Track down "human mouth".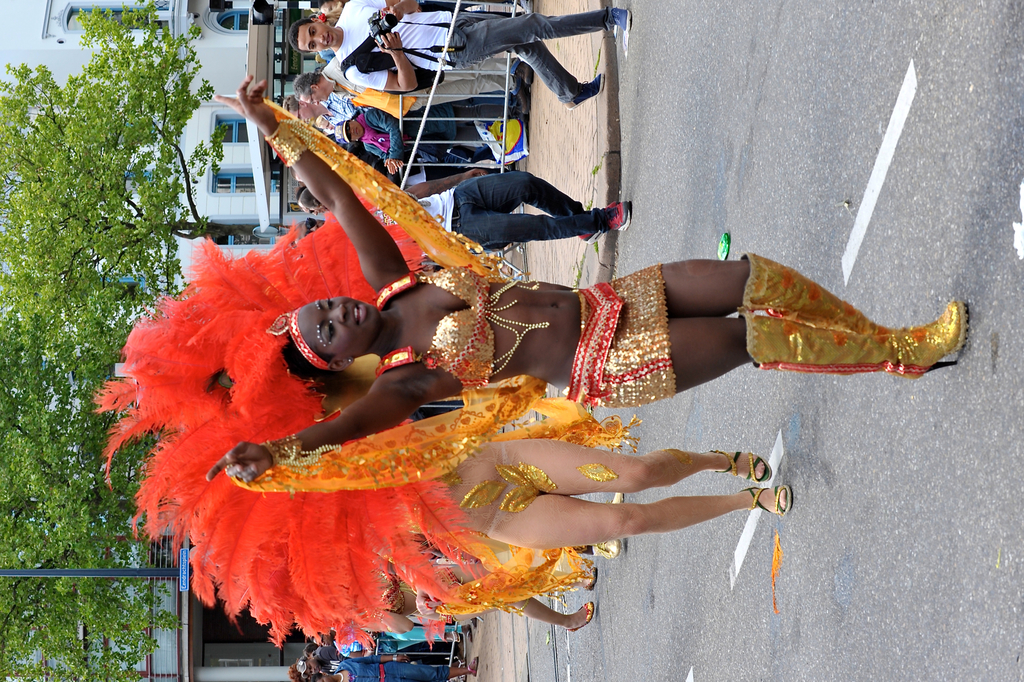
Tracked to Rect(323, 29, 333, 47).
